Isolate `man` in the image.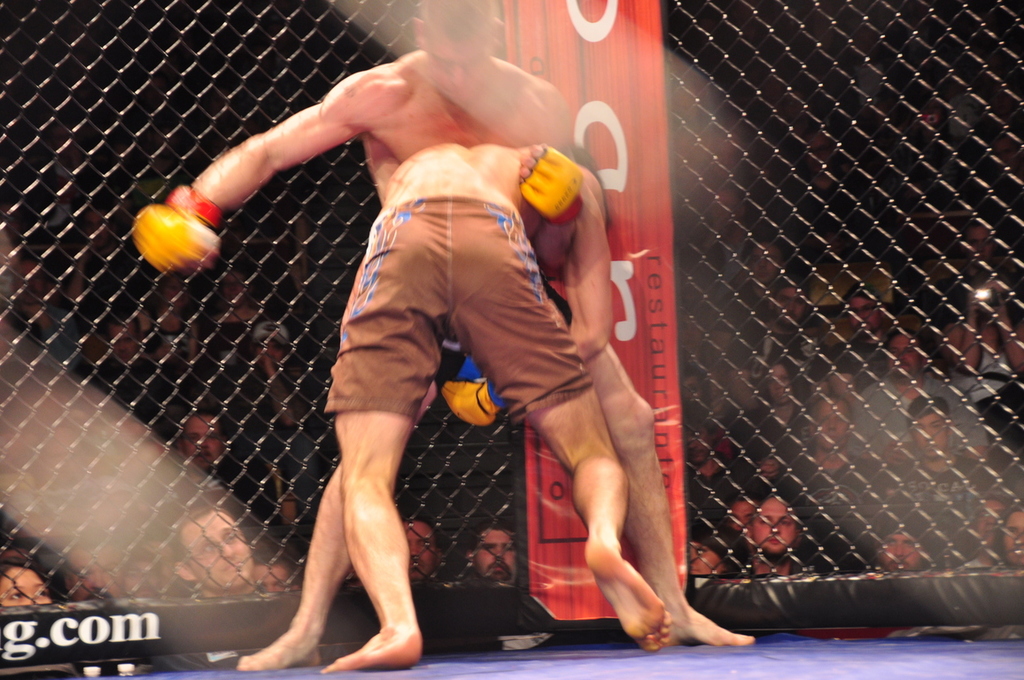
Isolated region: bbox=(182, 412, 218, 471).
